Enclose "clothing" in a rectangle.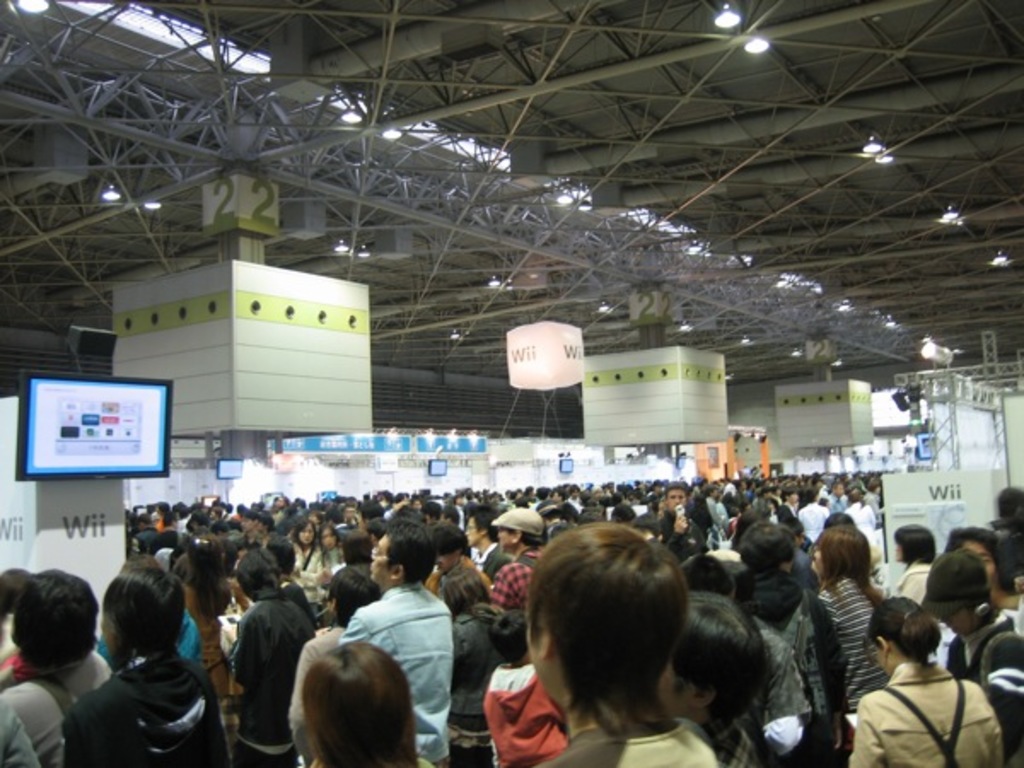
{"x1": 754, "y1": 623, "x2": 800, "y2": 708}.
